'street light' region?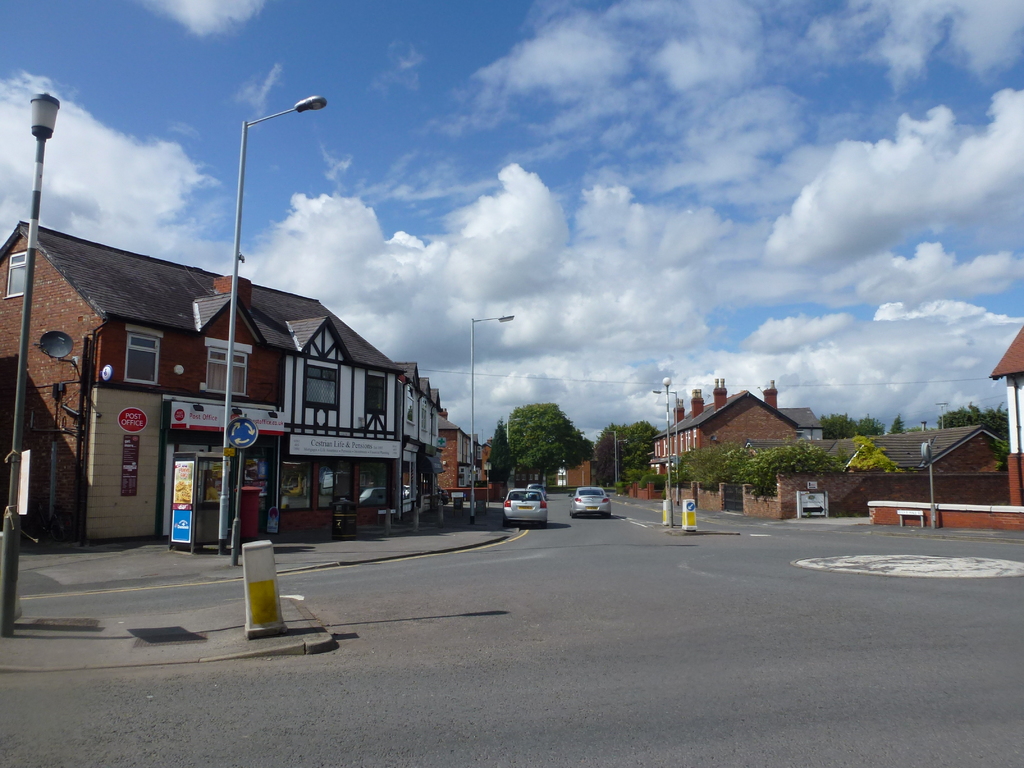
[0,90,65,639]
